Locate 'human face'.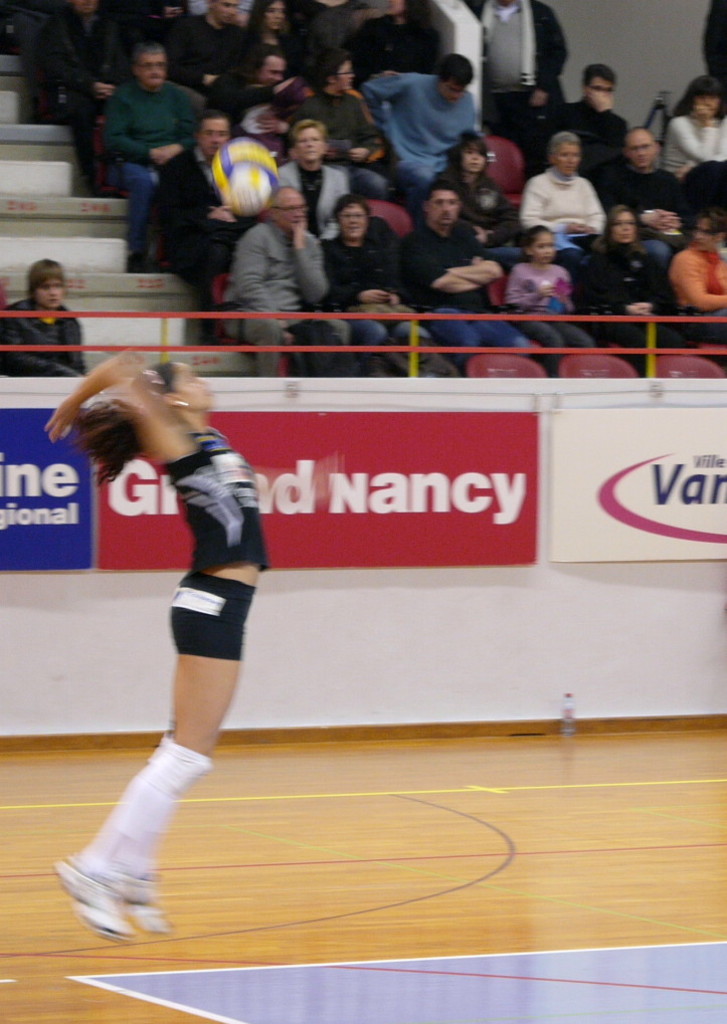
Bounding box: {"left": 462, "top": 142, "right": 489, "bottom": 173}.
